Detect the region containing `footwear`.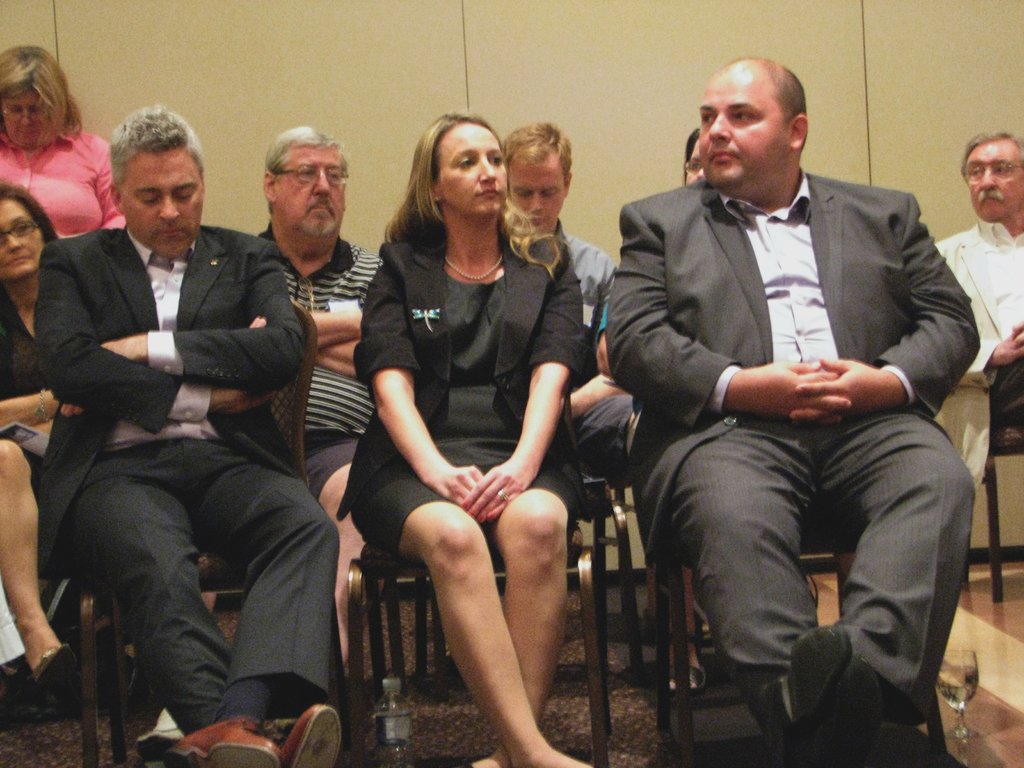
select_region(662, 604, 723, 688).
